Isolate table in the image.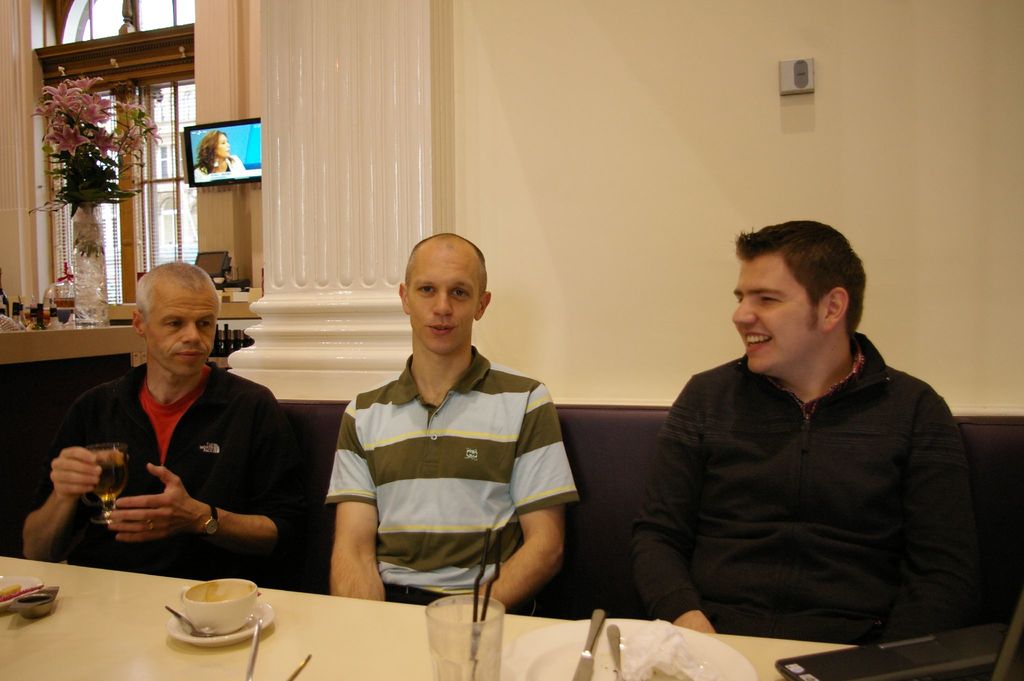
Isolated region: rect(0, 325, 139, 364).
